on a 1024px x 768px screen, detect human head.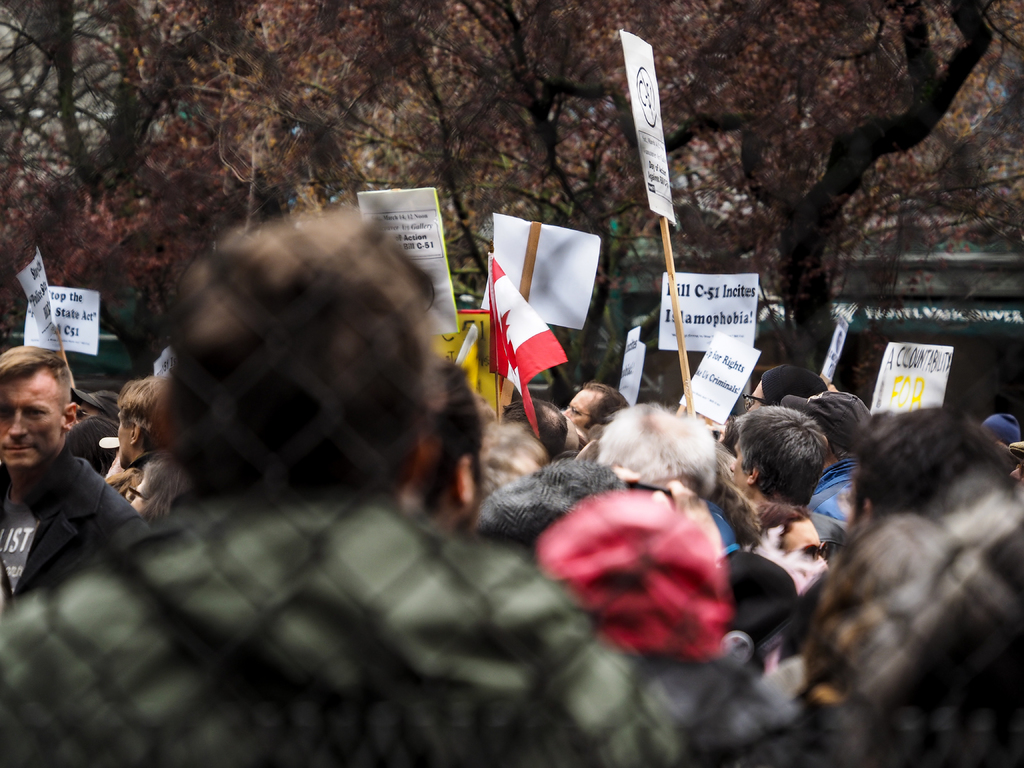
bbox(717, 547, 789, 664).
